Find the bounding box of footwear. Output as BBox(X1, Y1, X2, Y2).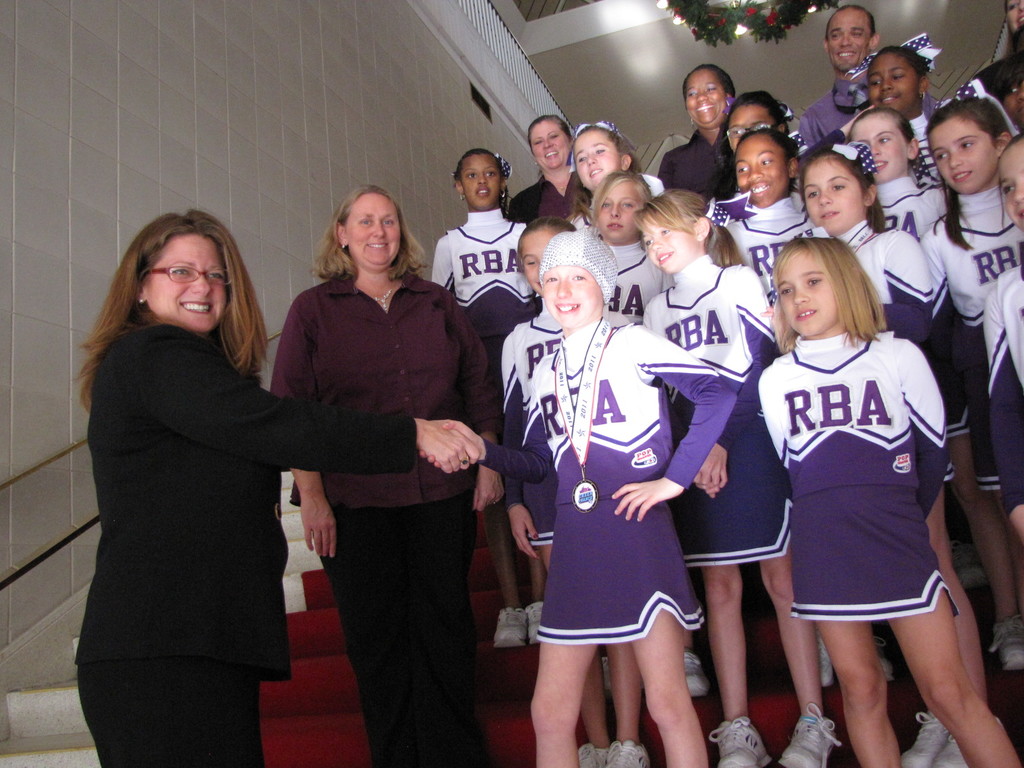
BBox(895, 706, 1005, 767).
